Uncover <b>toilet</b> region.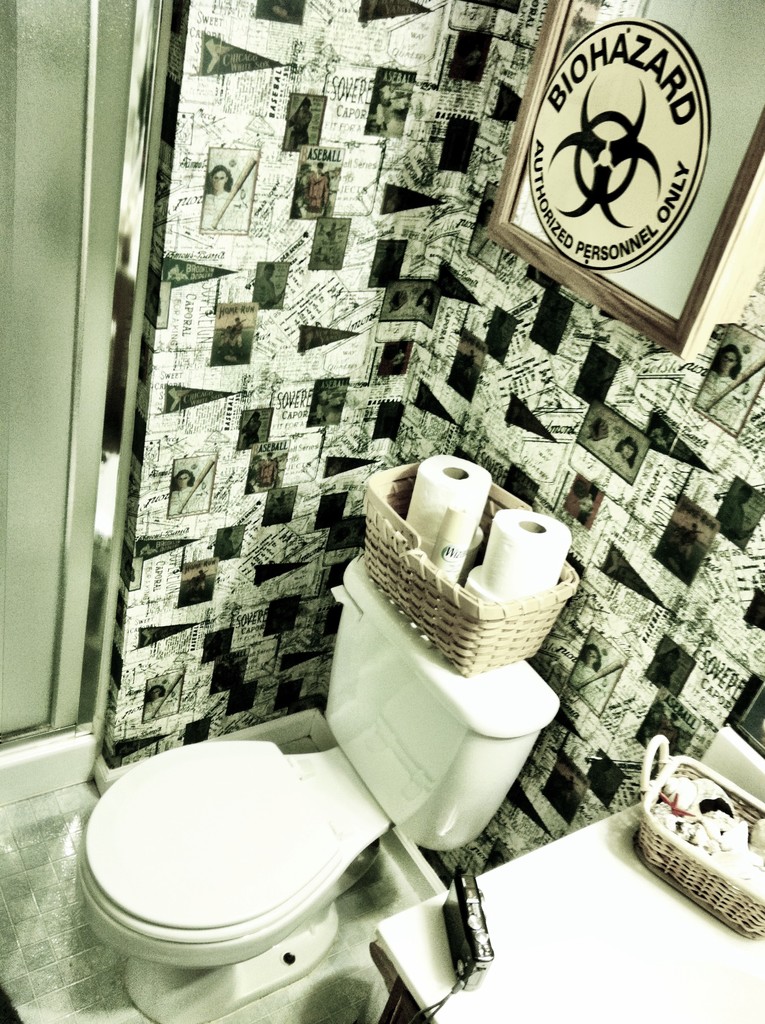
Uncovered: (63, 490, 579, 998).
